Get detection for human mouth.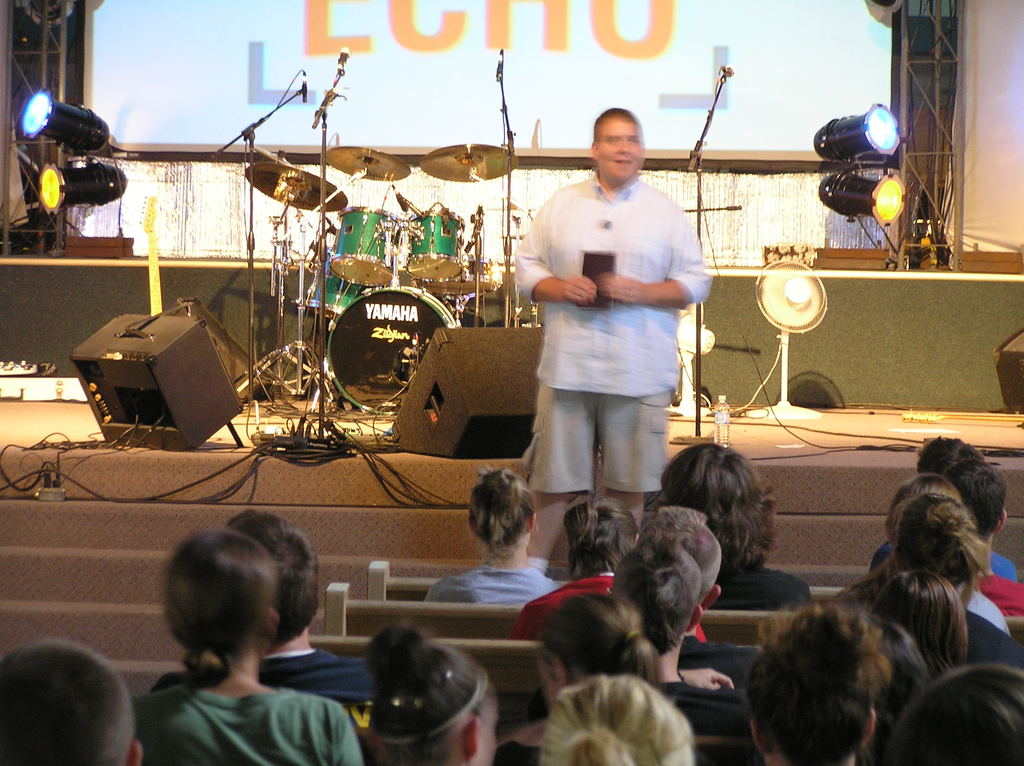
Detection: {"left": 616, "top": 156, "right": 631, "bottom": 166}.
